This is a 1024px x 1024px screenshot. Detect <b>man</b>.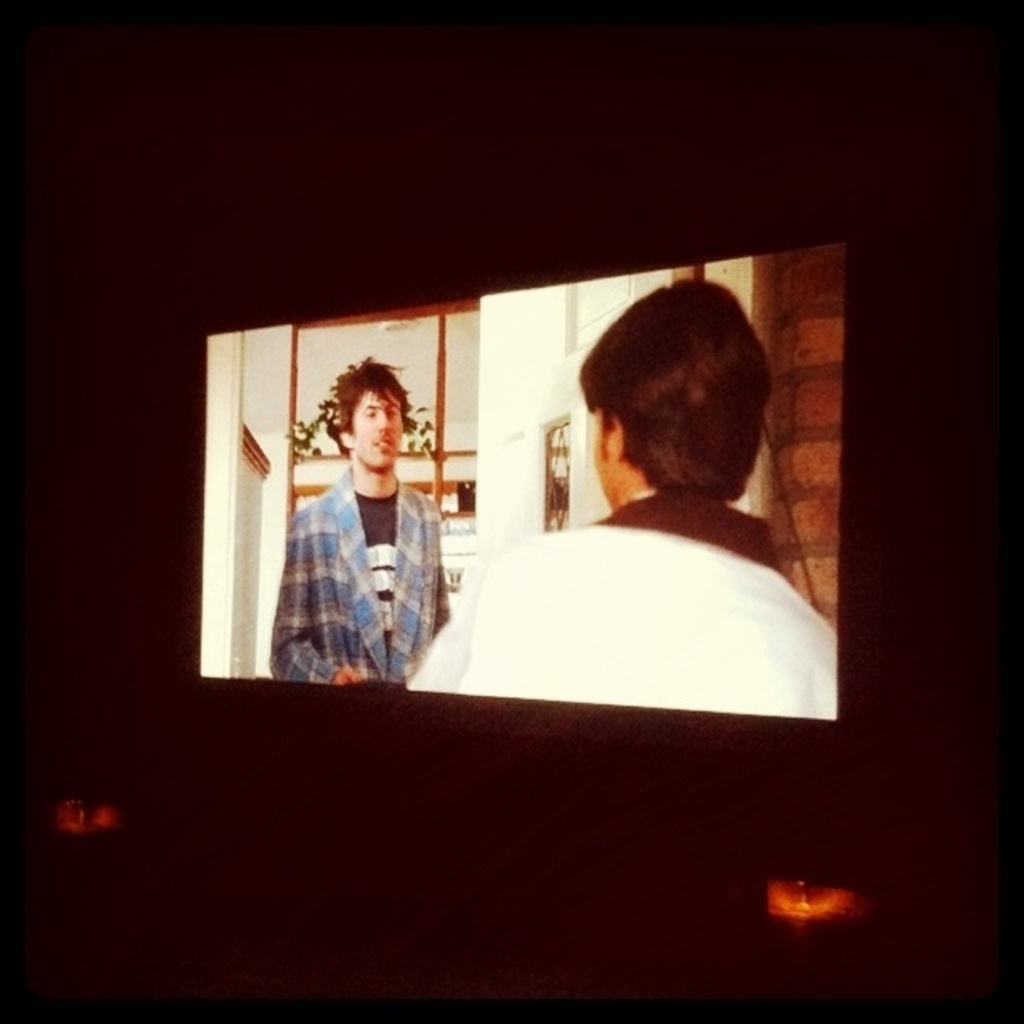
Rect(407, 266, 842, 721).
